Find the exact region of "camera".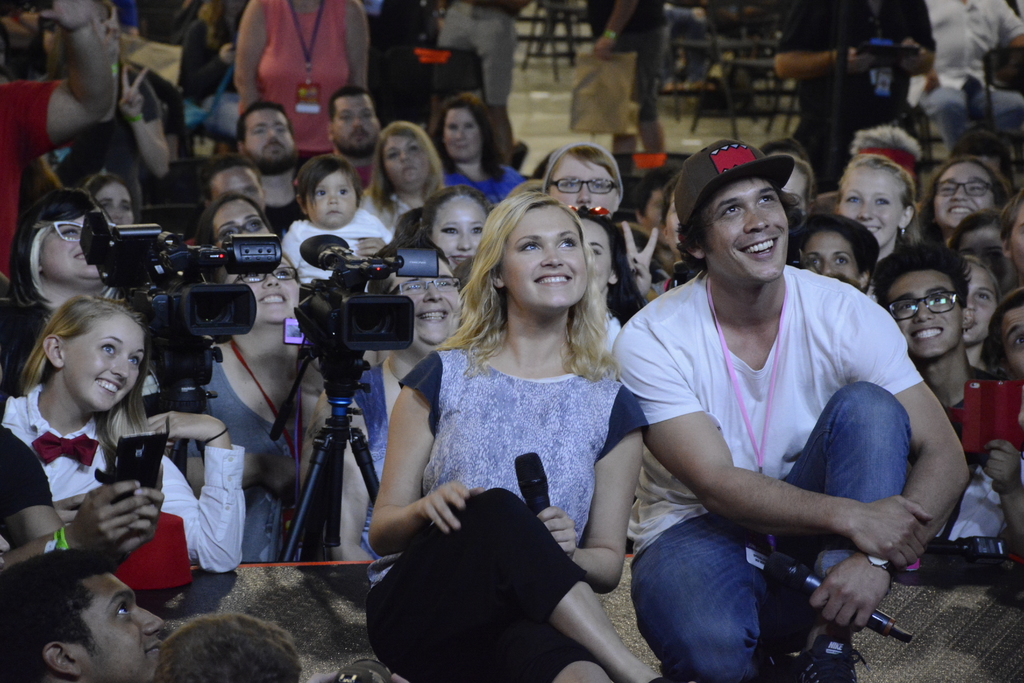
Exact region: (111,436,161,509).
